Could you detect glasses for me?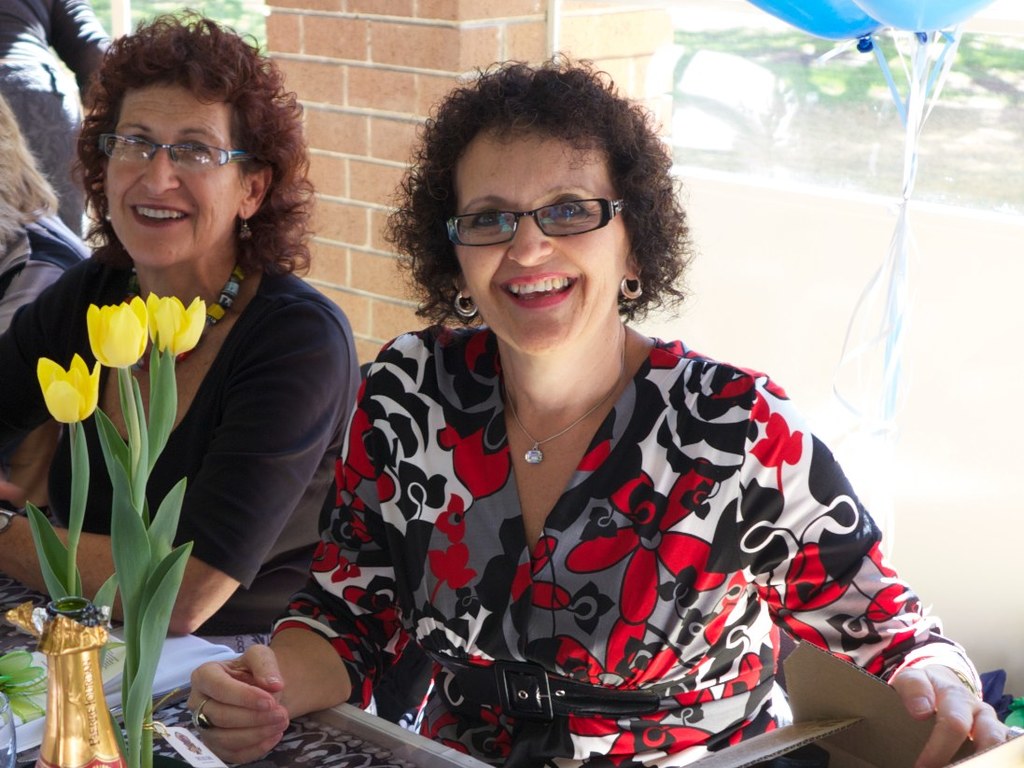
Detection result: Rect(98, 132, 261, 172).
